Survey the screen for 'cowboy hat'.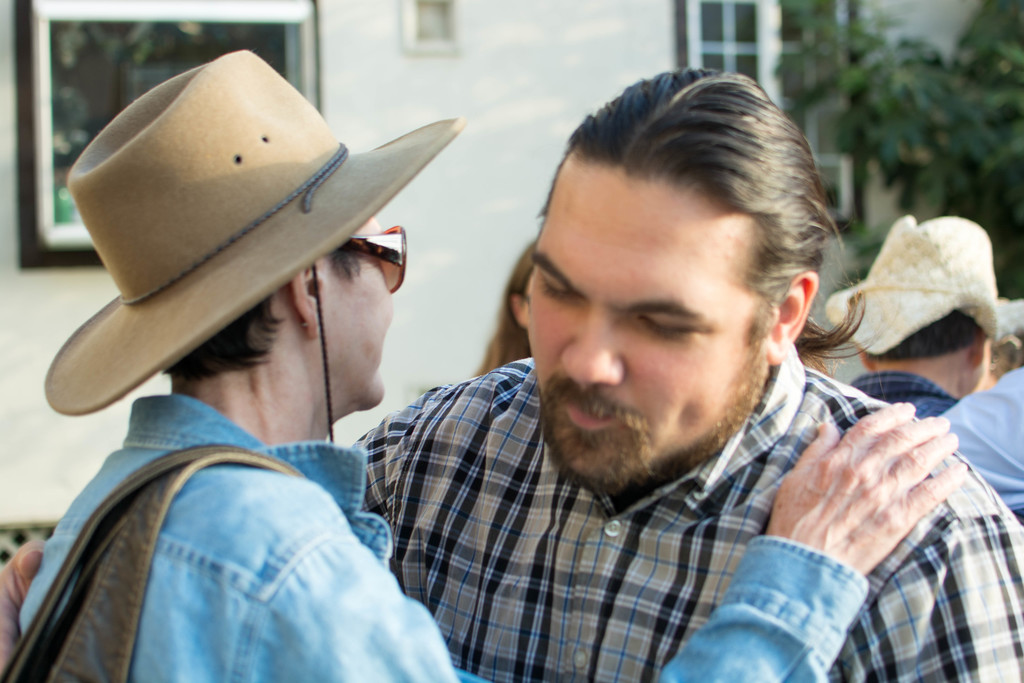
Survey found: select_region(49, 53, 456, 418).
